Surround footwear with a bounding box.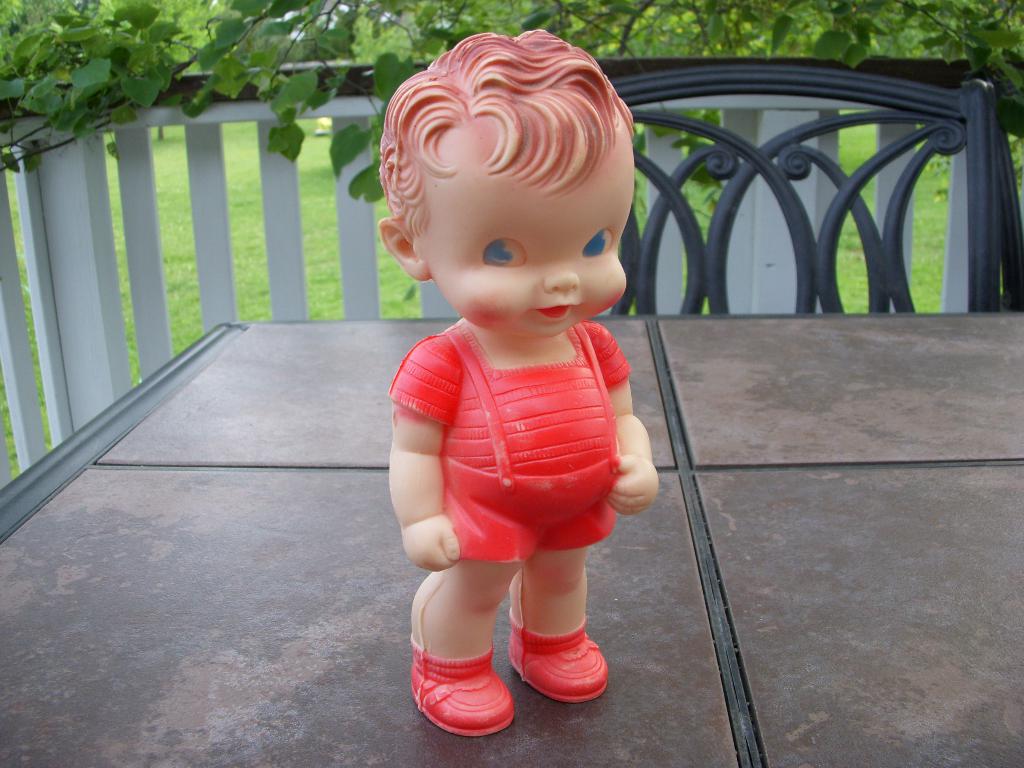
[506, 611, 609, 702].
